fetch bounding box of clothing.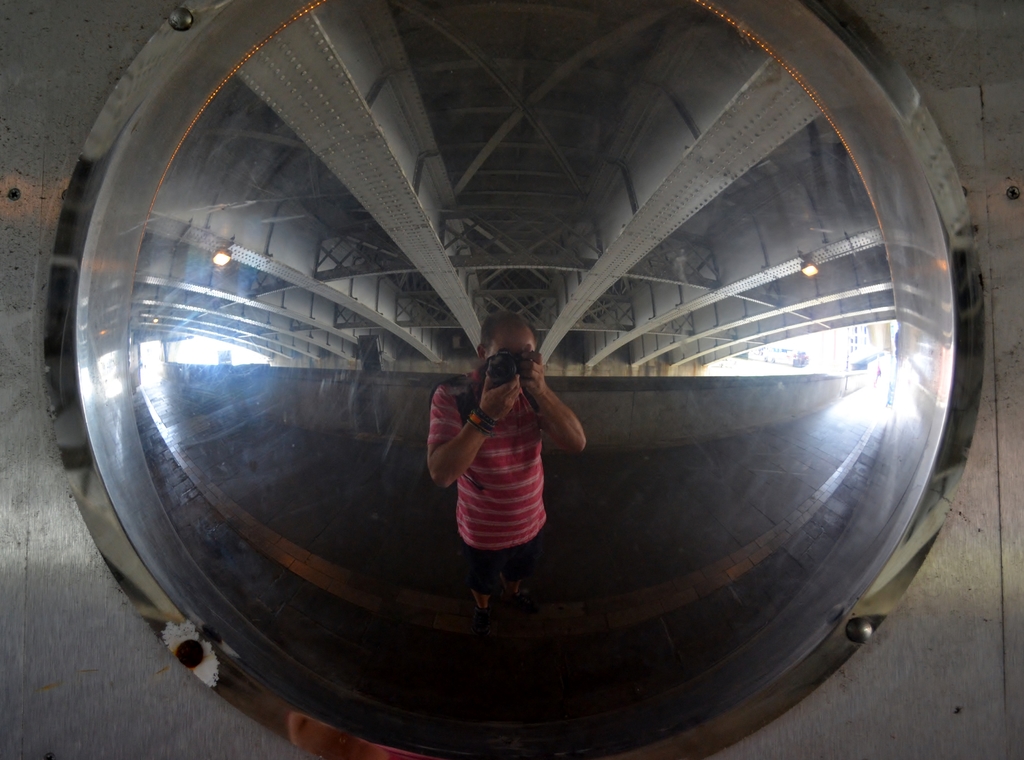
Bbox: Rect(443, 321, 564, 582).
